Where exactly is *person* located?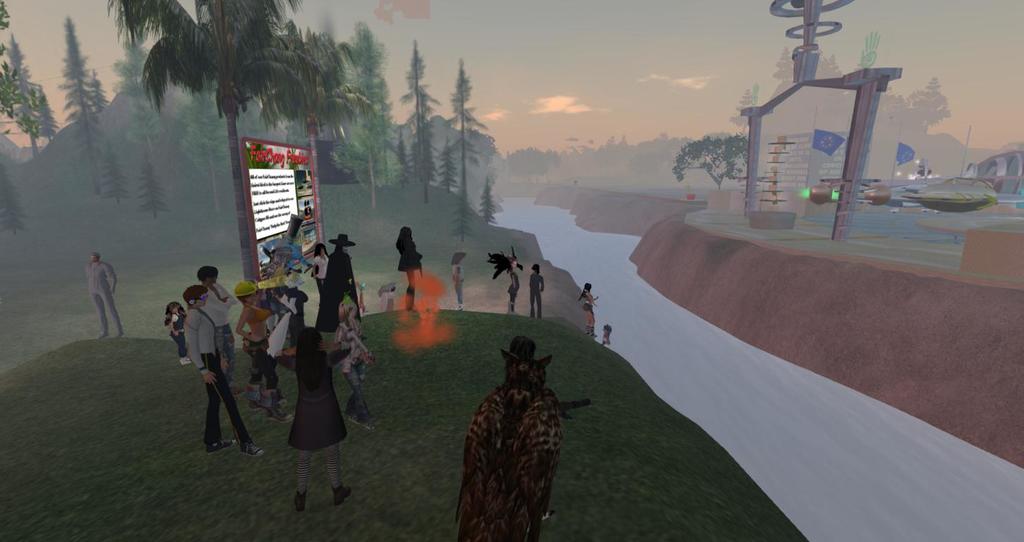
Its bounding box is pyautogui.locateOnScreen(317, 234, 355, 330).
